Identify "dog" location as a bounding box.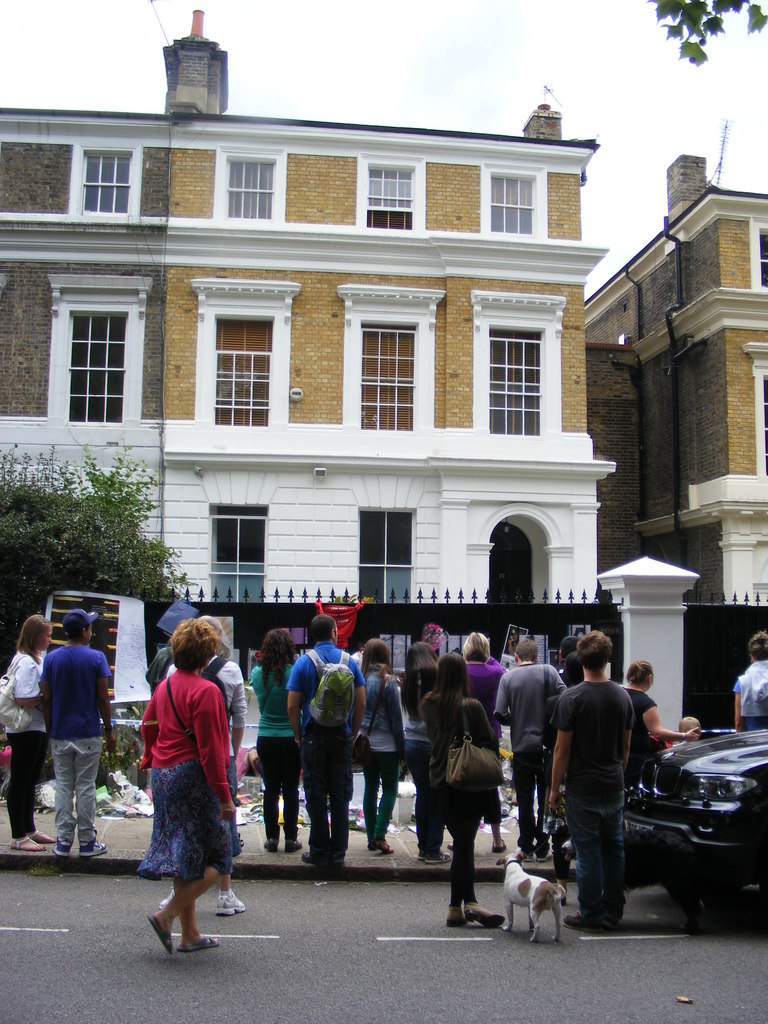
x1=499, y1=856, x2=563, y2=939.
